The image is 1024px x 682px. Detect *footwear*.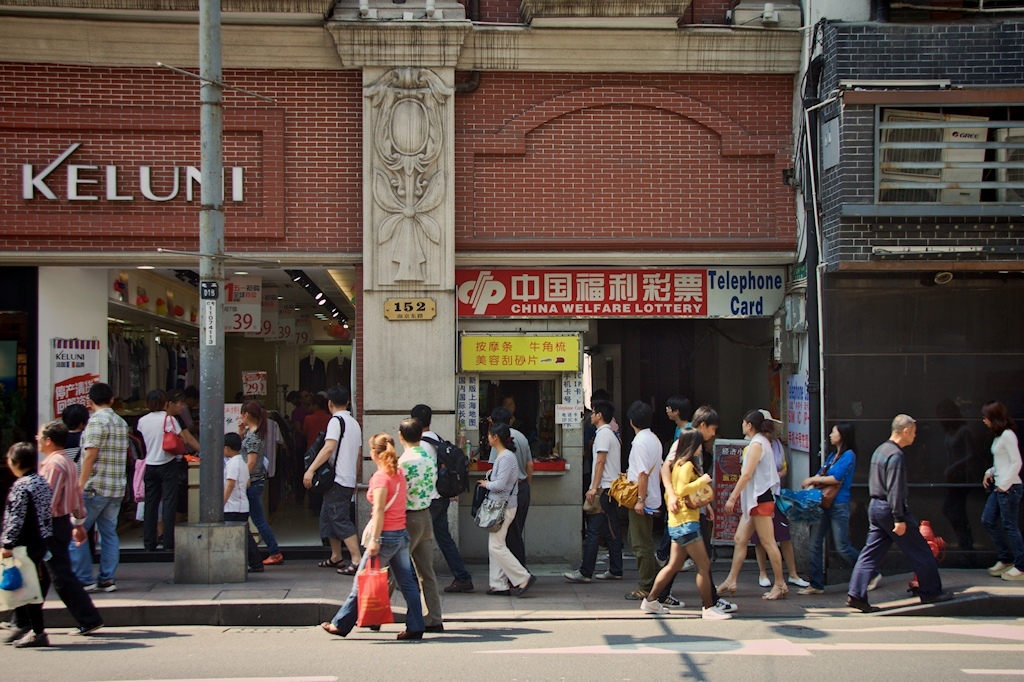
Detection: <bbox>594, 567, 623, 580</bbox>.
